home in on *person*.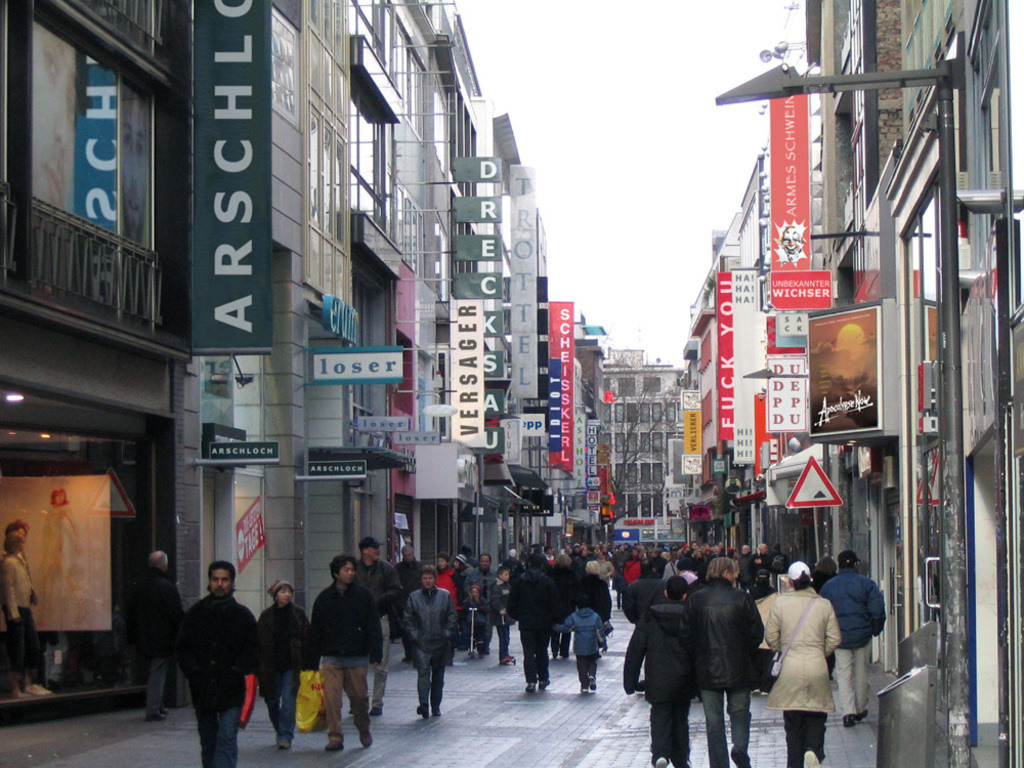
Homed in at [left=681, top=553, right=762, bottom=767].
